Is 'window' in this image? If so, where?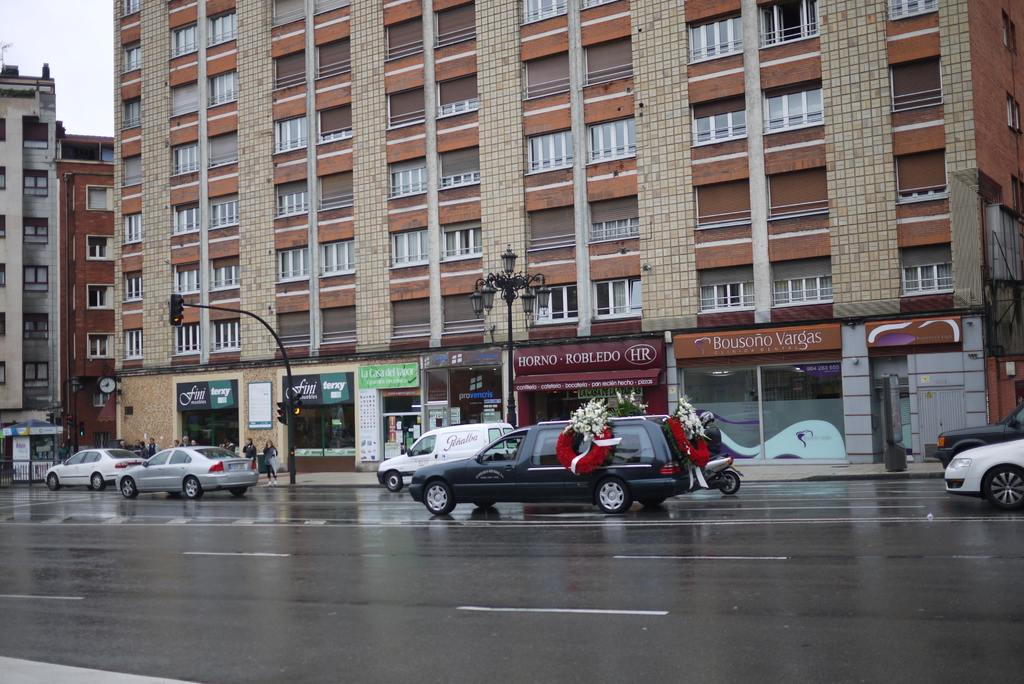
Yes, at bbox(0, 115, 3, 145).
